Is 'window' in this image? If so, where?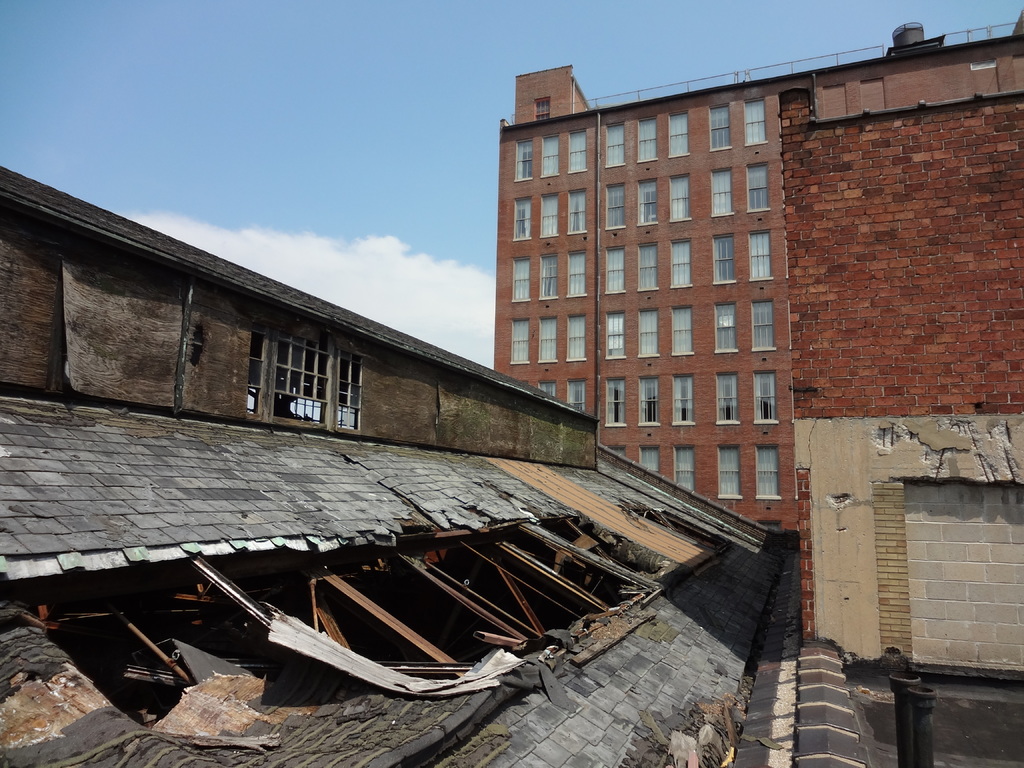
Yes, at 639, 239, 659, 291.
